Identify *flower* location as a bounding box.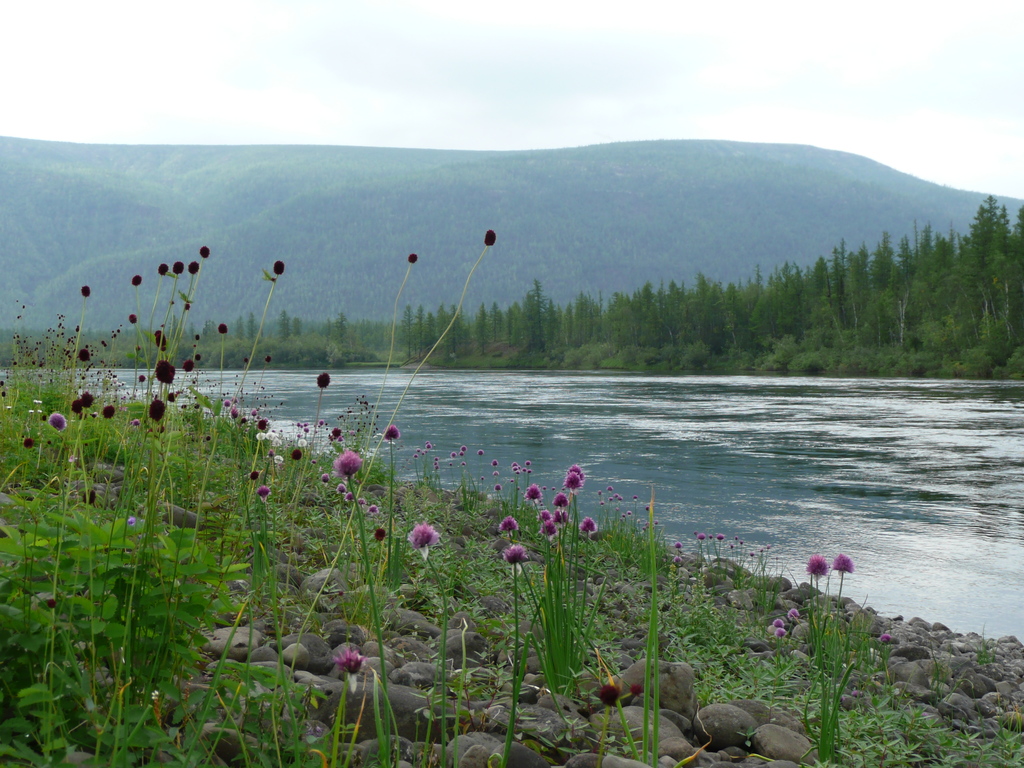
locate(195, 332, 198, 341).
